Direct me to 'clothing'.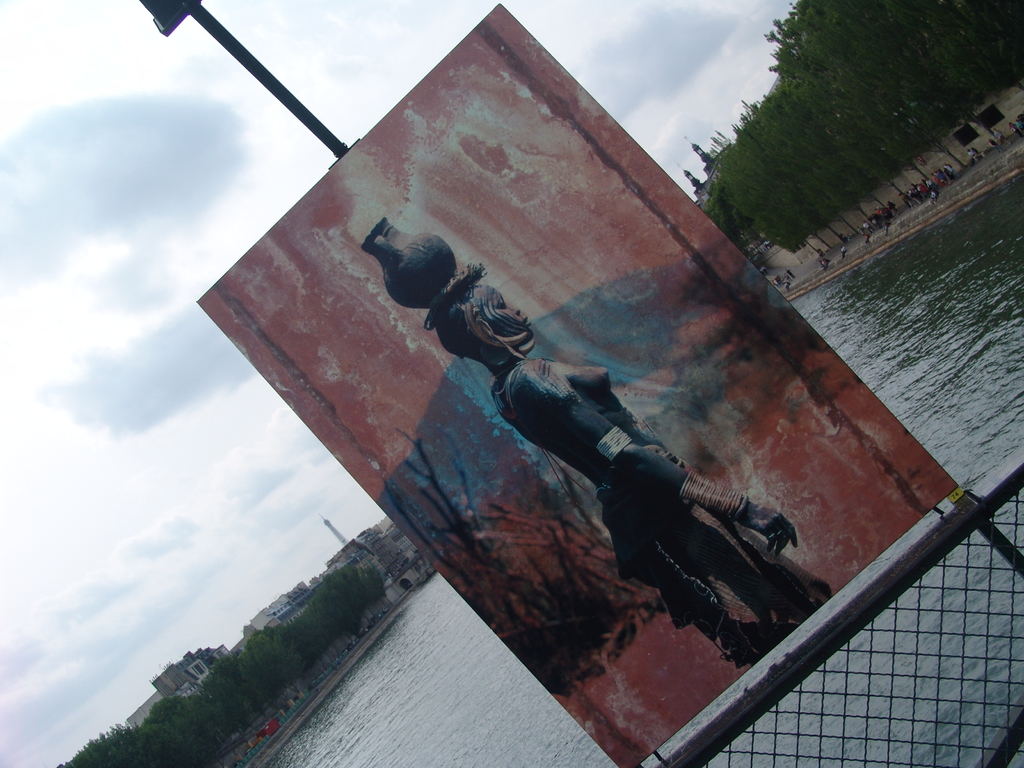
Direction: region(611, 451, 837, 678).
